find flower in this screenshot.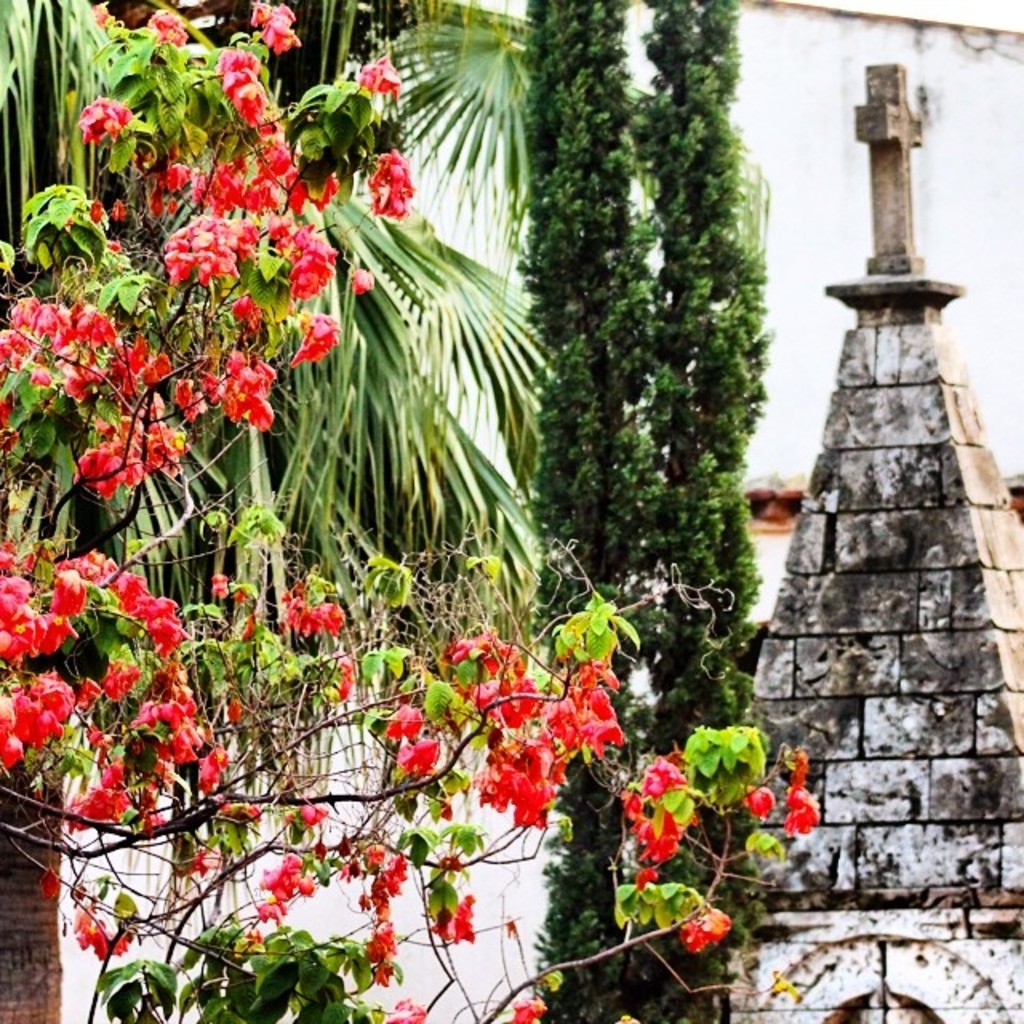
The bounding box for flower is left=784, top=786, right=821, bottom=842.
